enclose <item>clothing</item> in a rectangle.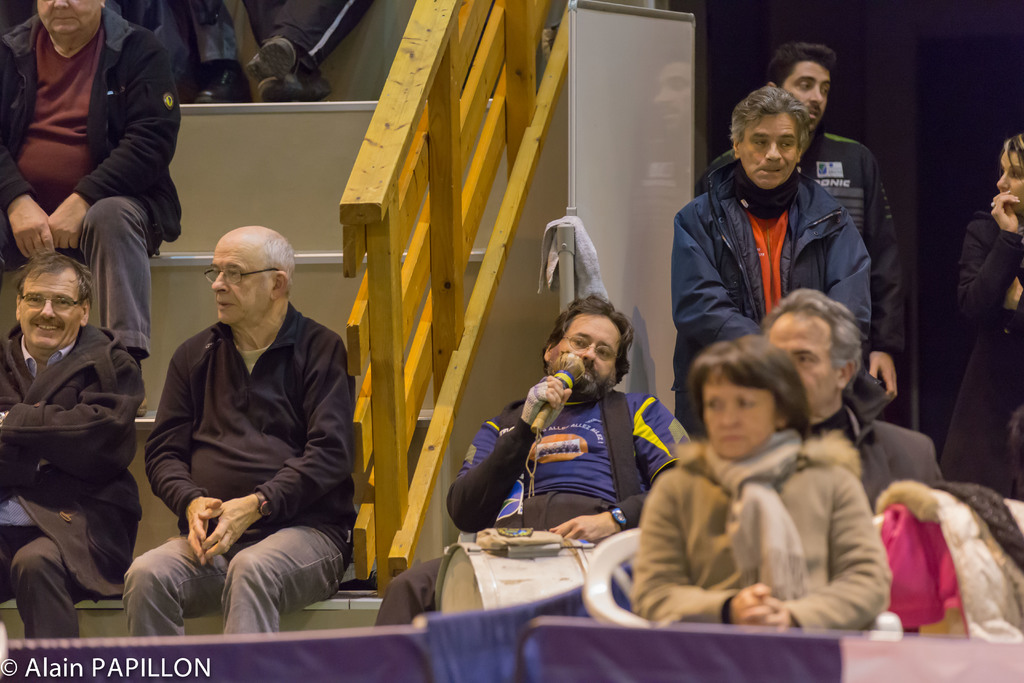
[0, 6, 181, 357].
